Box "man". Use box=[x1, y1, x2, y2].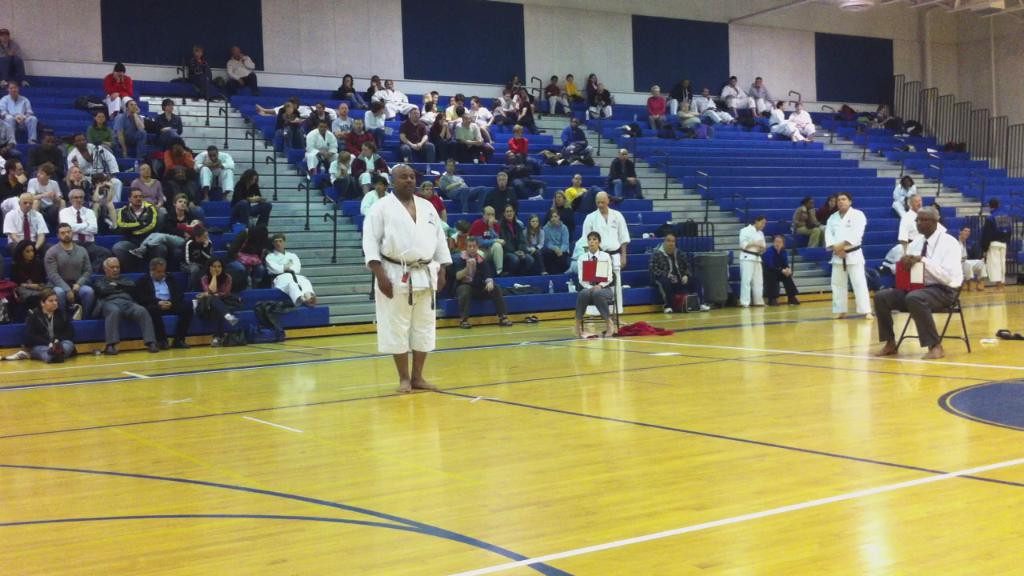
box=[358, 160, 456, 391].
